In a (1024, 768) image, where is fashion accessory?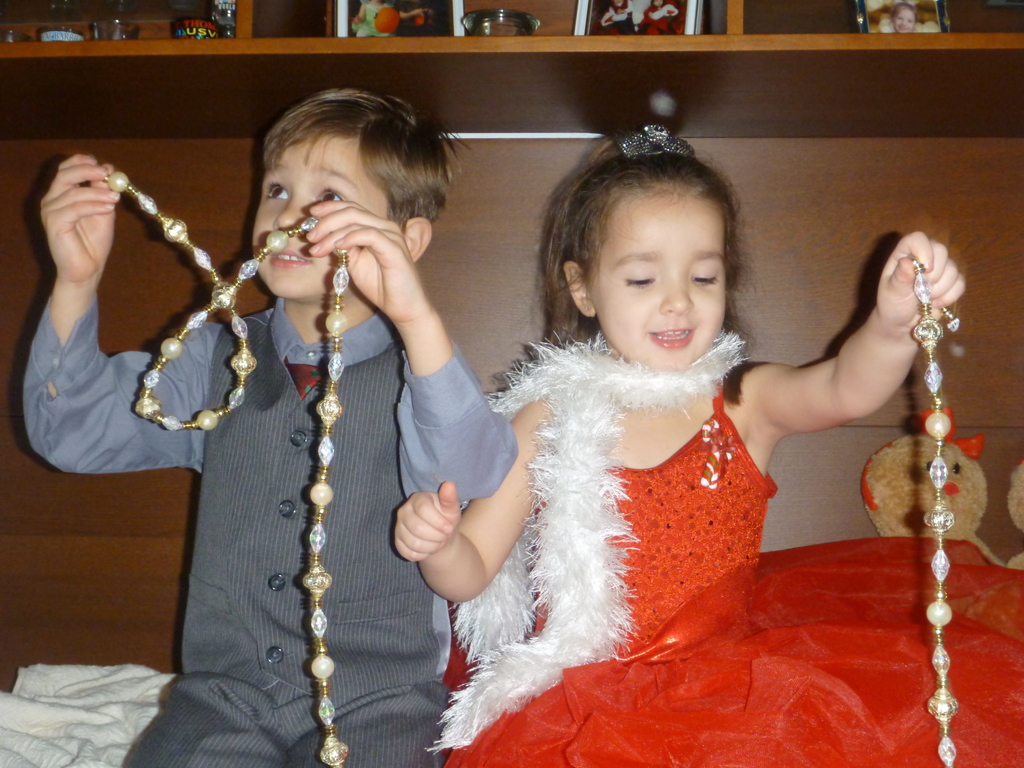
426/331/746/761.
